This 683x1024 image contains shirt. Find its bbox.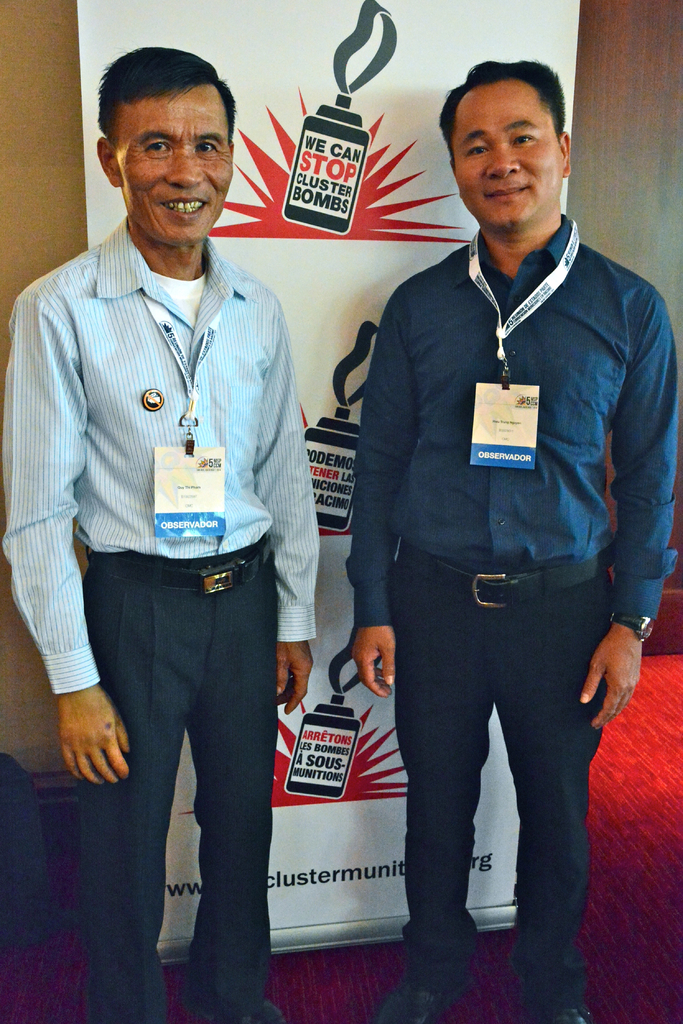
{"x1": 3, "y1": 212, "x2": 325, "y2": 694}.
